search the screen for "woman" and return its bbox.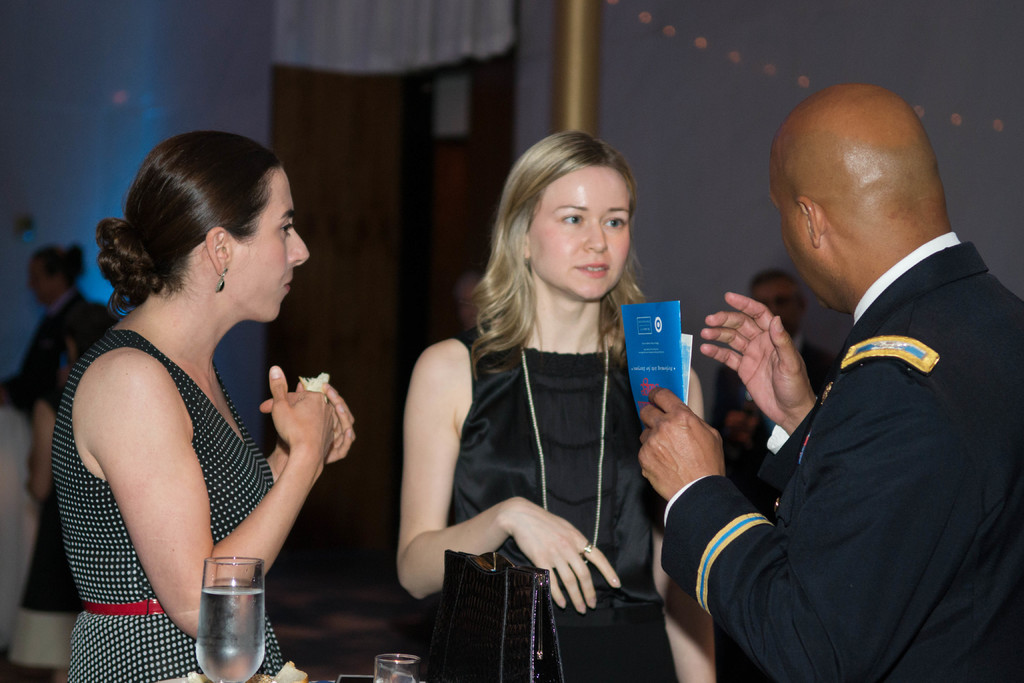
Found: BBox(51, 133, 358, 682).
